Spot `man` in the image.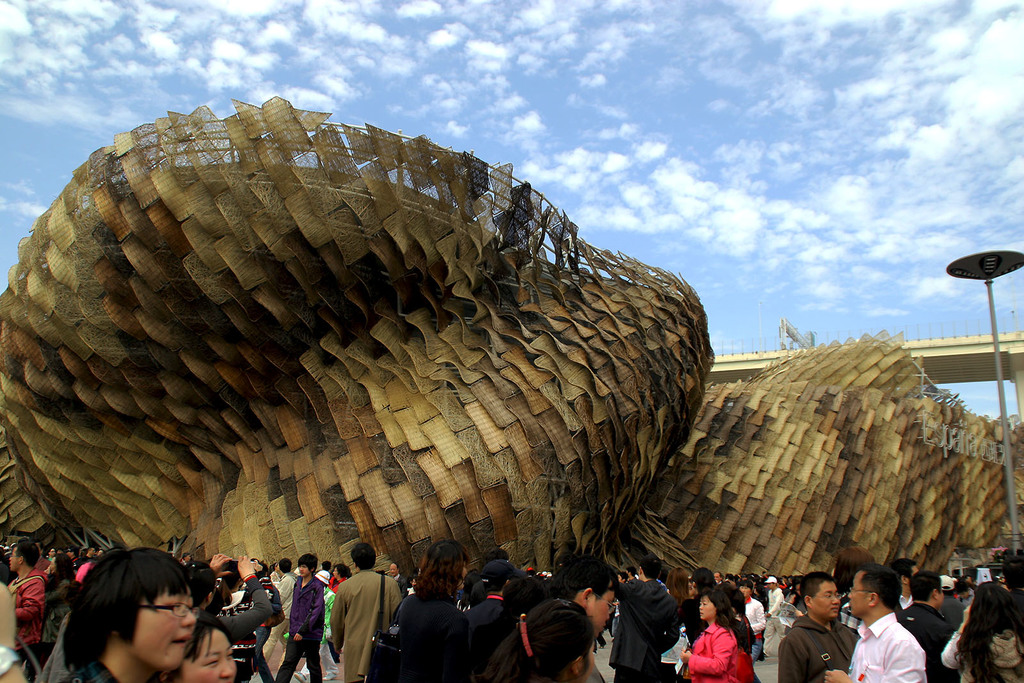
`man` found at bbox=(385, 558, 409, 600).
